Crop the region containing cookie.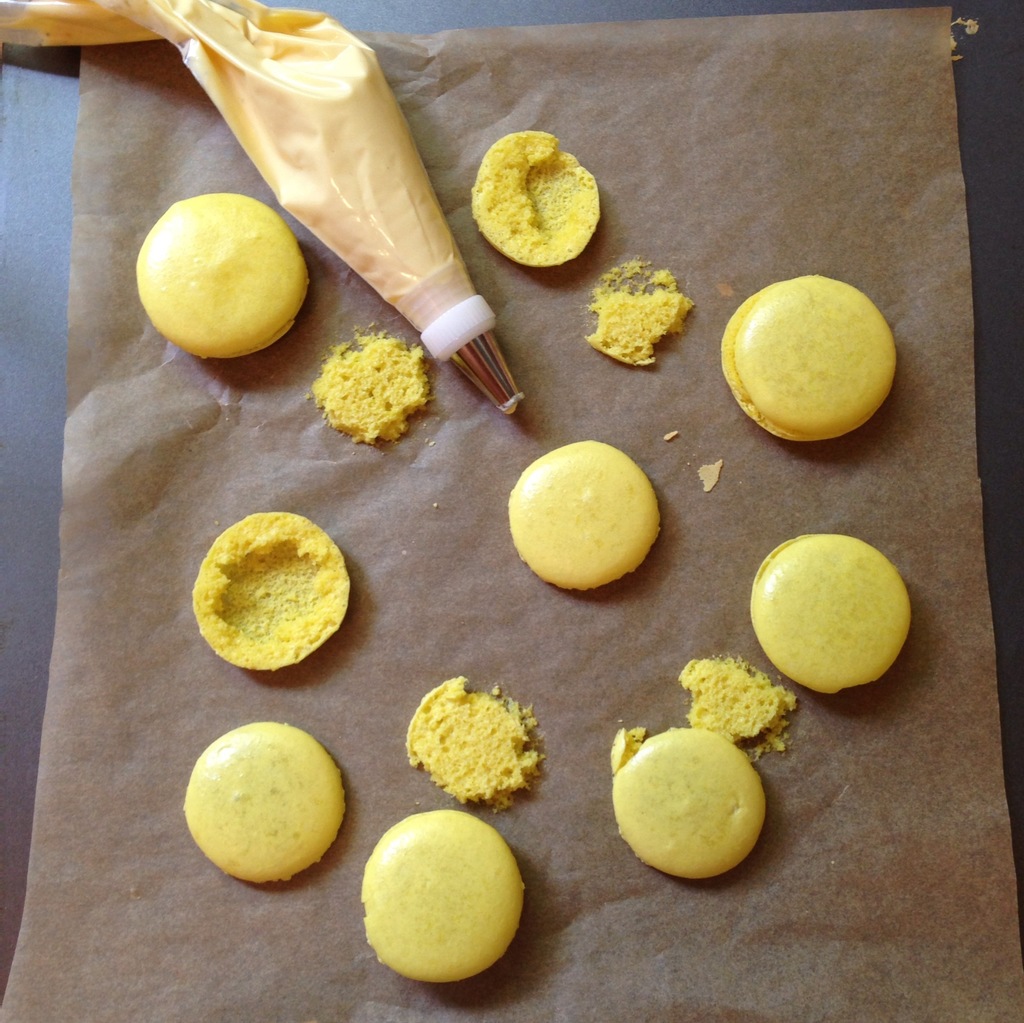
Crop region: locate(747, 529, 918, 695).
